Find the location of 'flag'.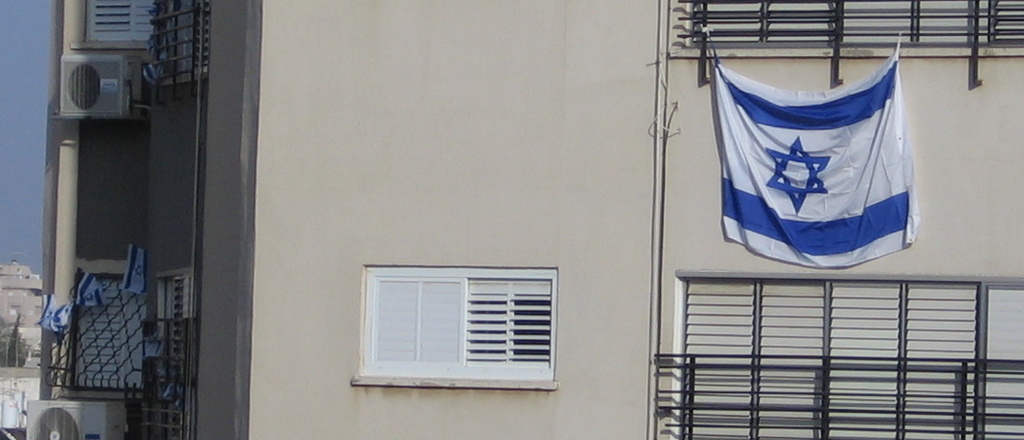
Location: l=715, t=50, r=921, b=264.
